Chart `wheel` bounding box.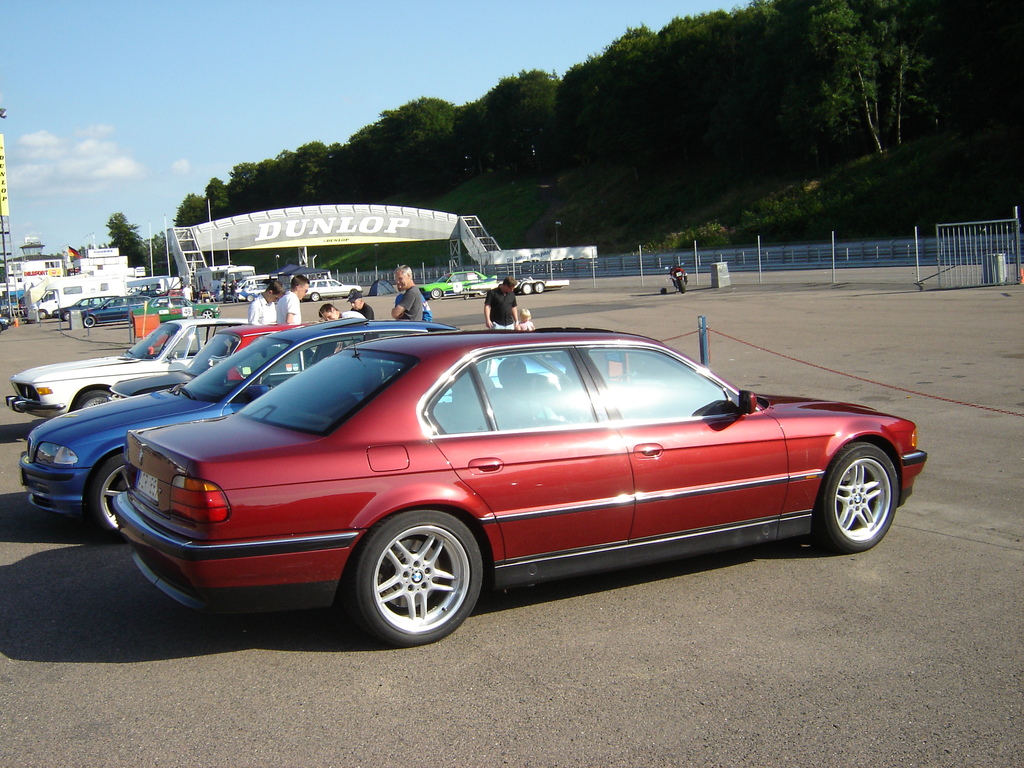
Charted: (left=246, top=294, right=255, bottom=303).
